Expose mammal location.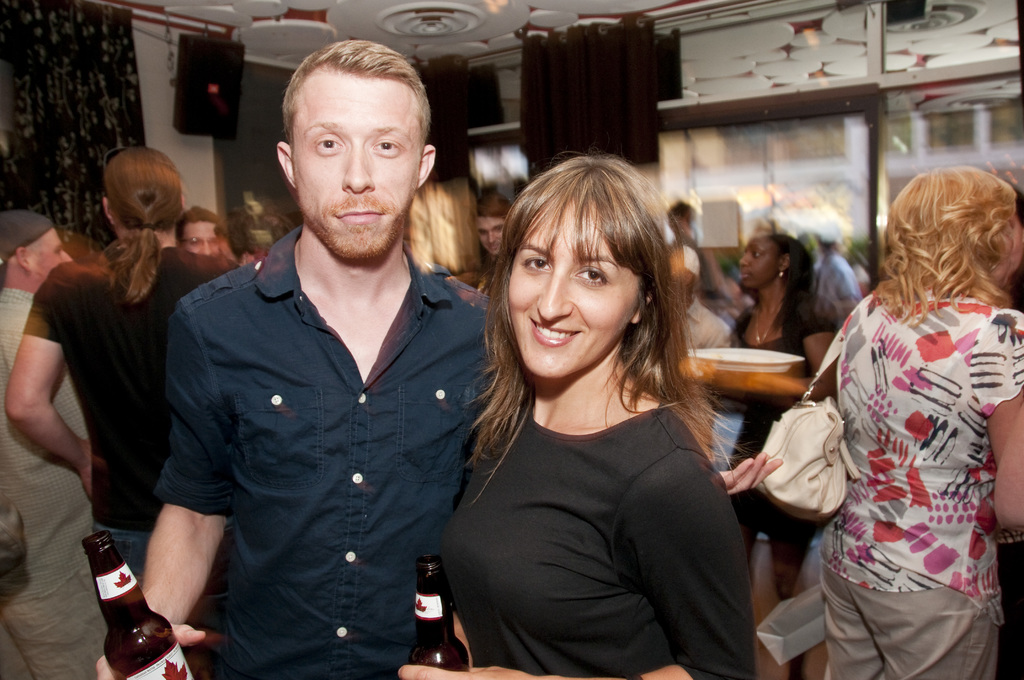
Exposed at l=10, t=144, r=240, b=574.
